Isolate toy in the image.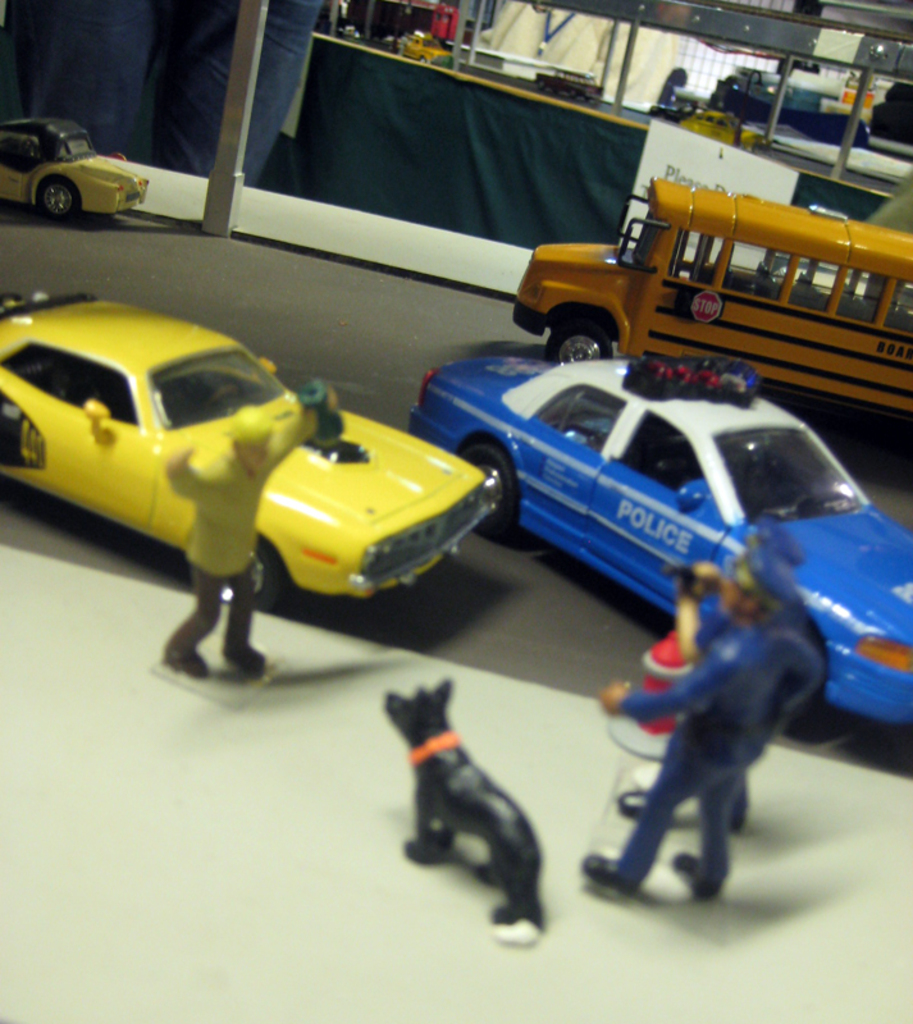
Isolated region: (x1=402, y1=29, x2=451, y2=69).
